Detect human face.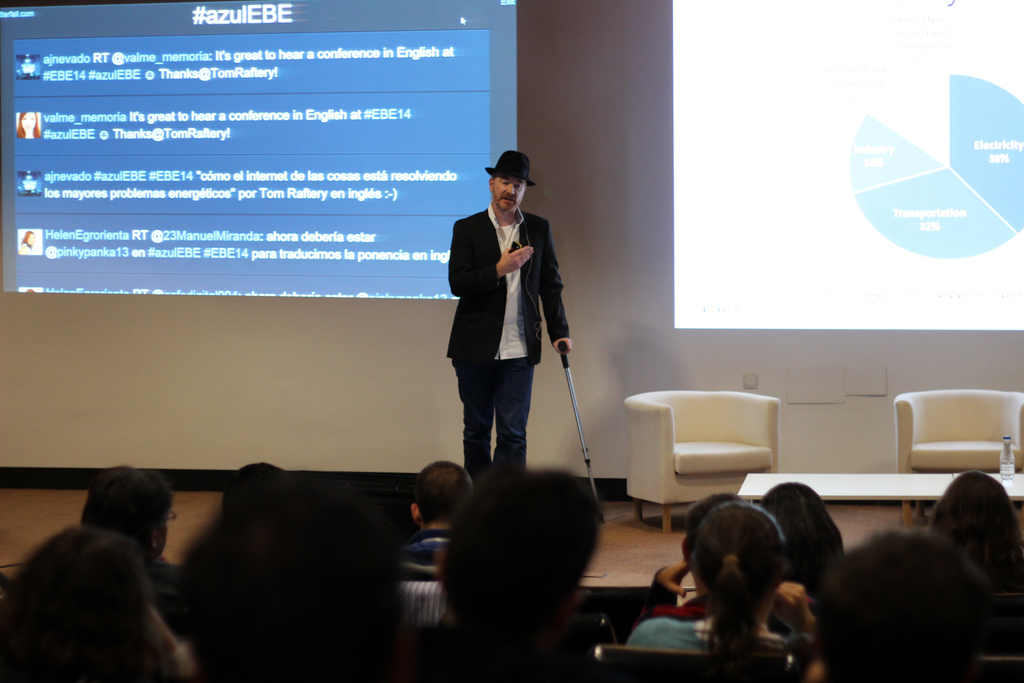
Detected at {"left": 492, "top": 172, "right": 527, "bottom": 210}.
